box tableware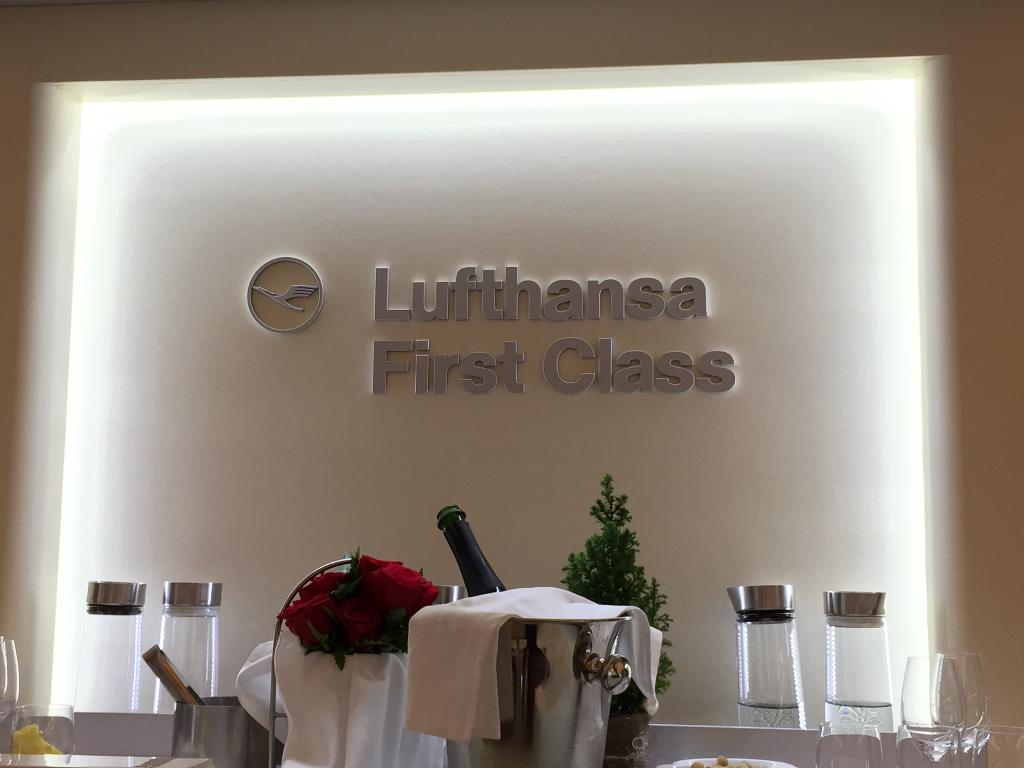
[left=152, top=577, right=218, bottom=709]
